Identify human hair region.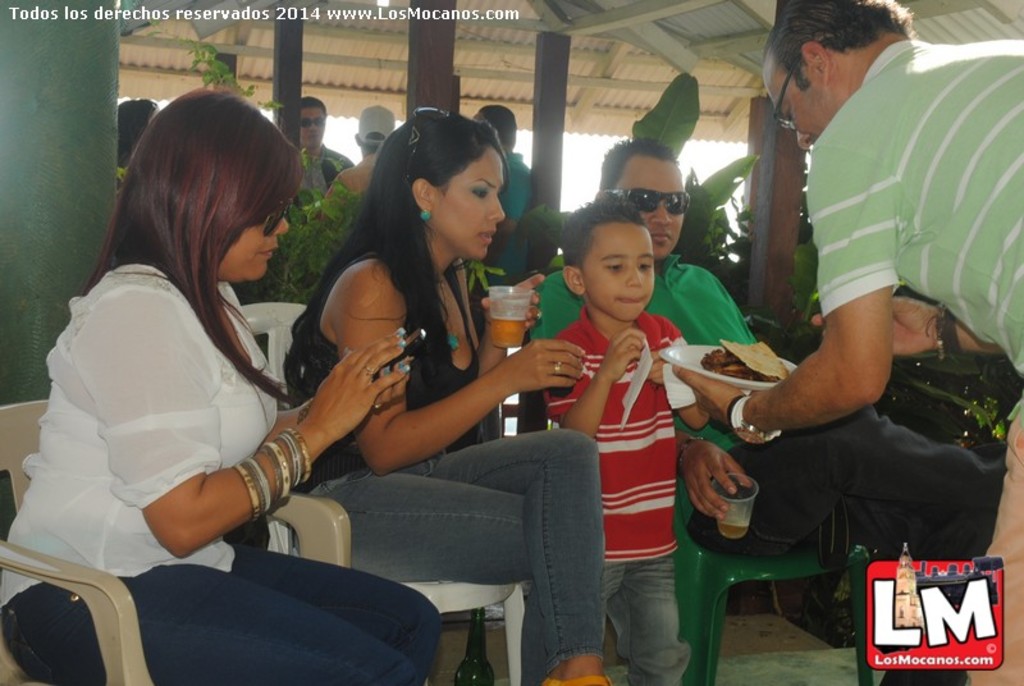
Region: l=475, t=101, r=518, b=150.
